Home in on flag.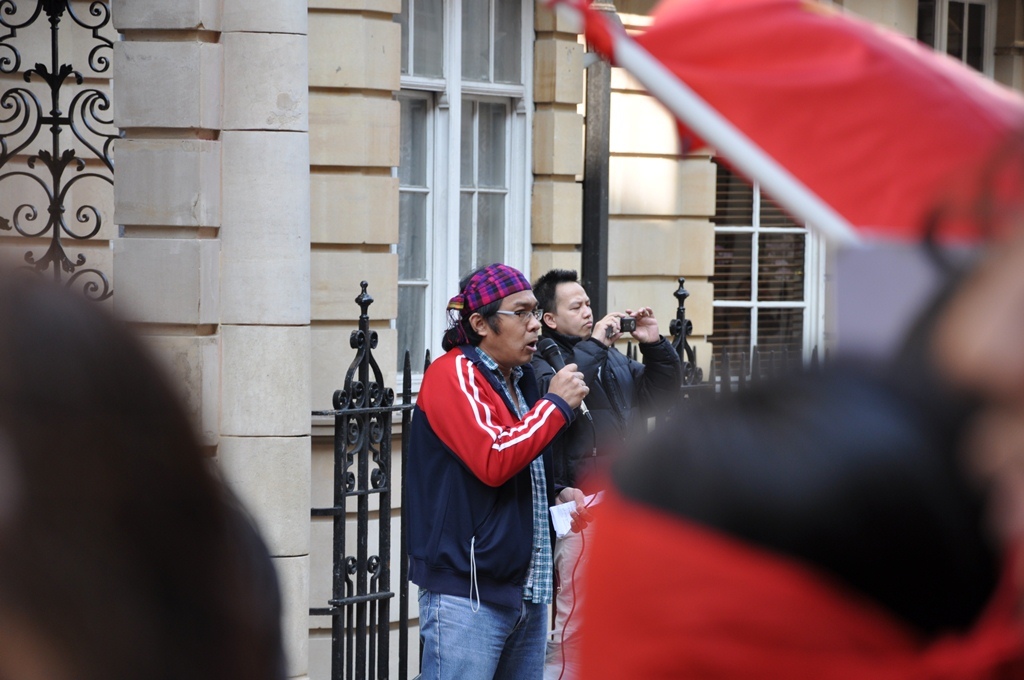
Homed in at 584:0:1023:267.
